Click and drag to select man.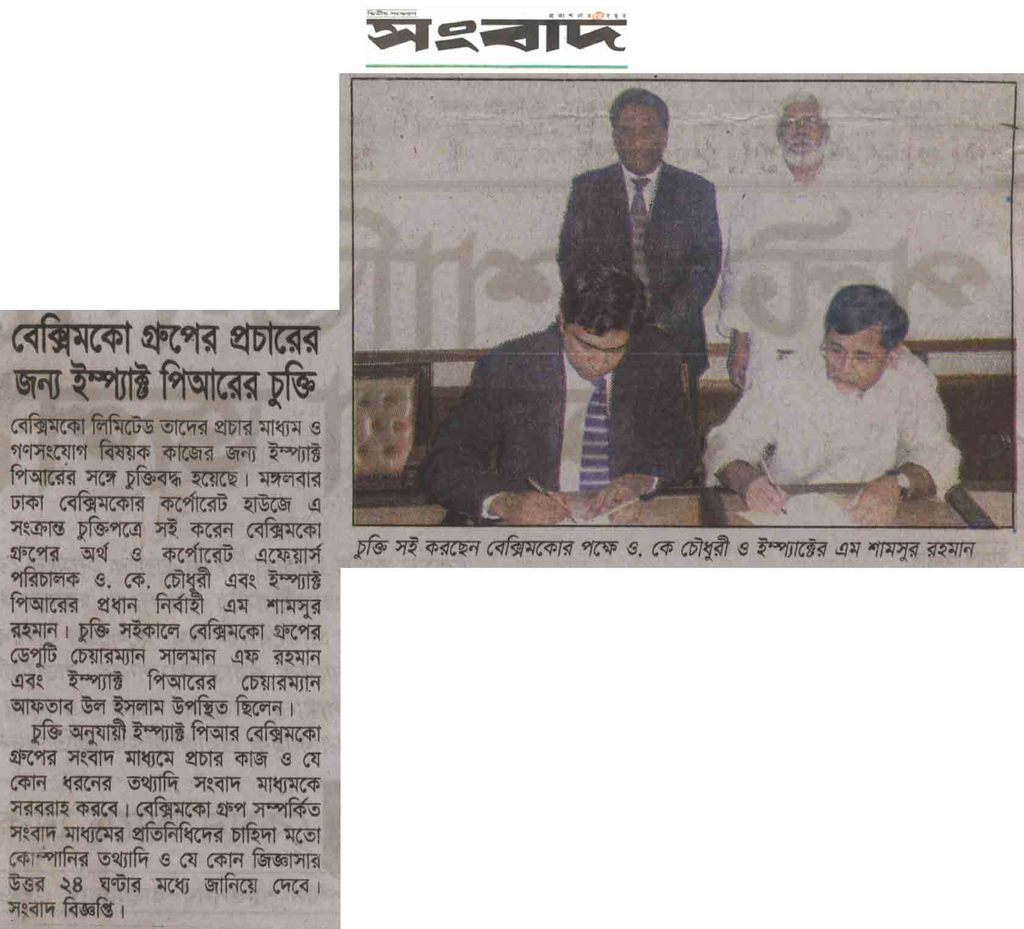
Selection: {"left": 718, "top": 91, "right": 890, "bottom": 401}.
